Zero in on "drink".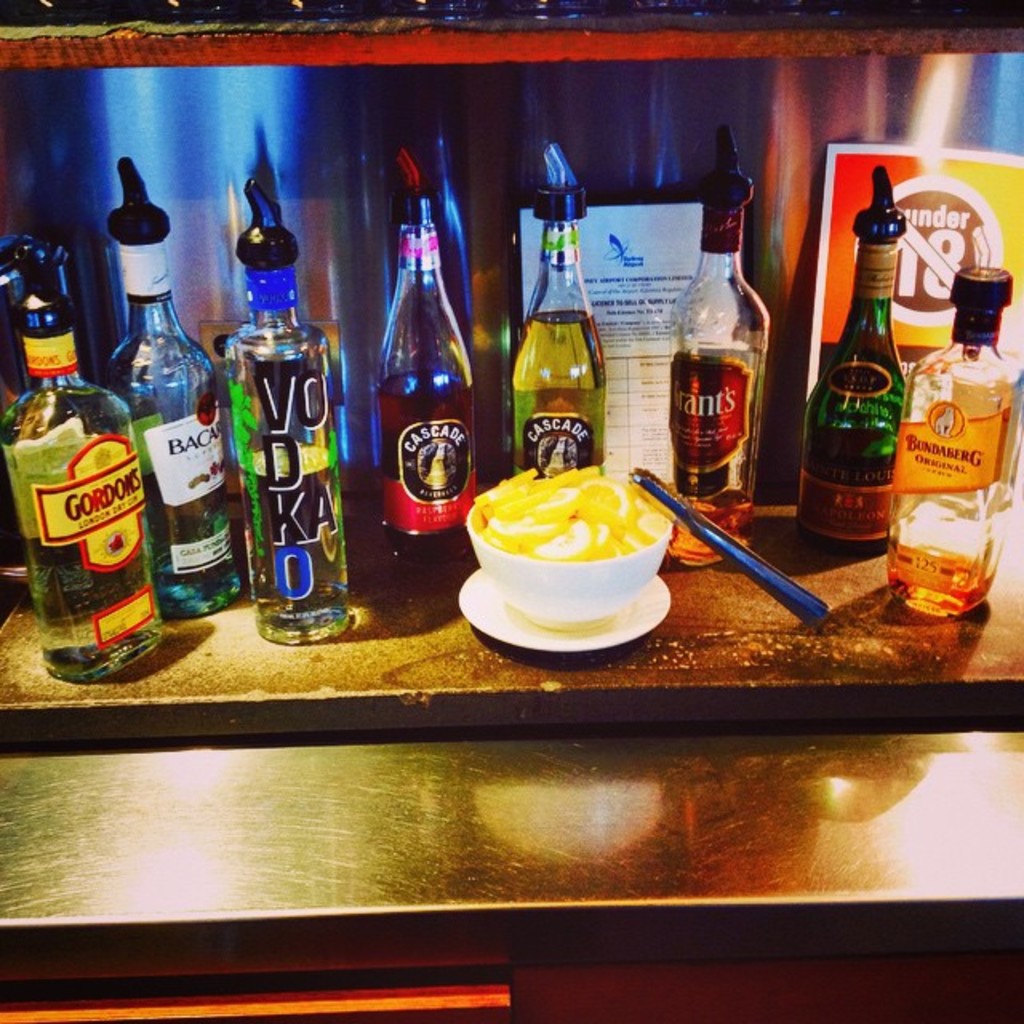
Zeroed in: x1=886 y1=266 x2=1022 y2=611.
